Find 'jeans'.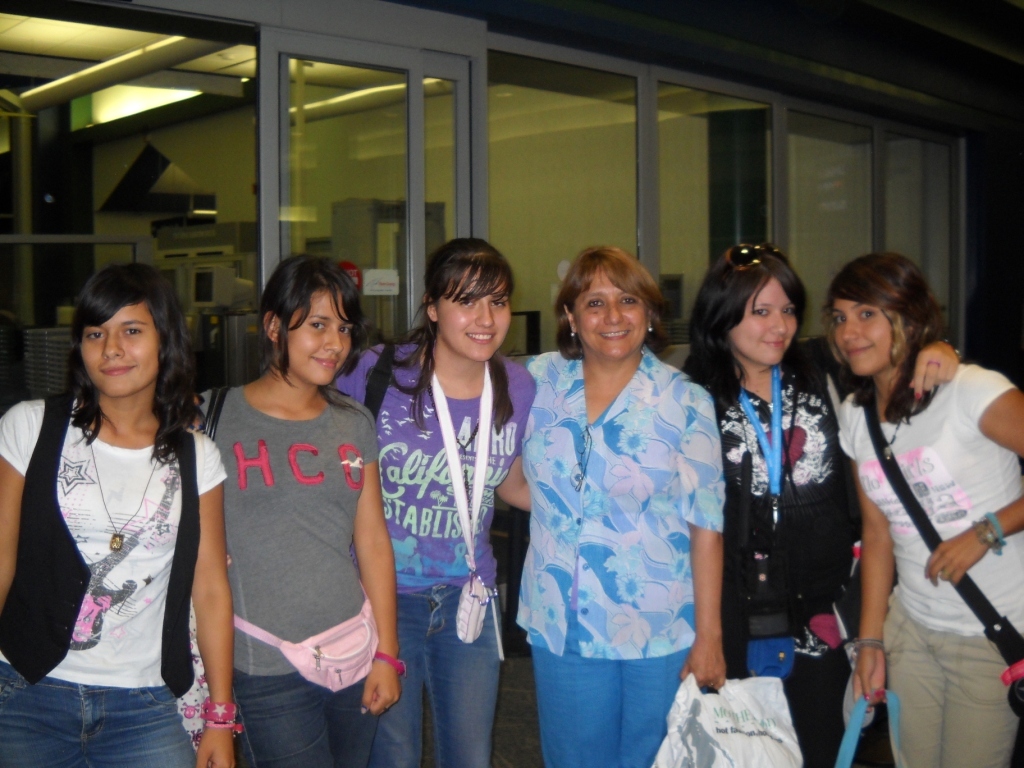
locate(230, 665, 377, 762).
